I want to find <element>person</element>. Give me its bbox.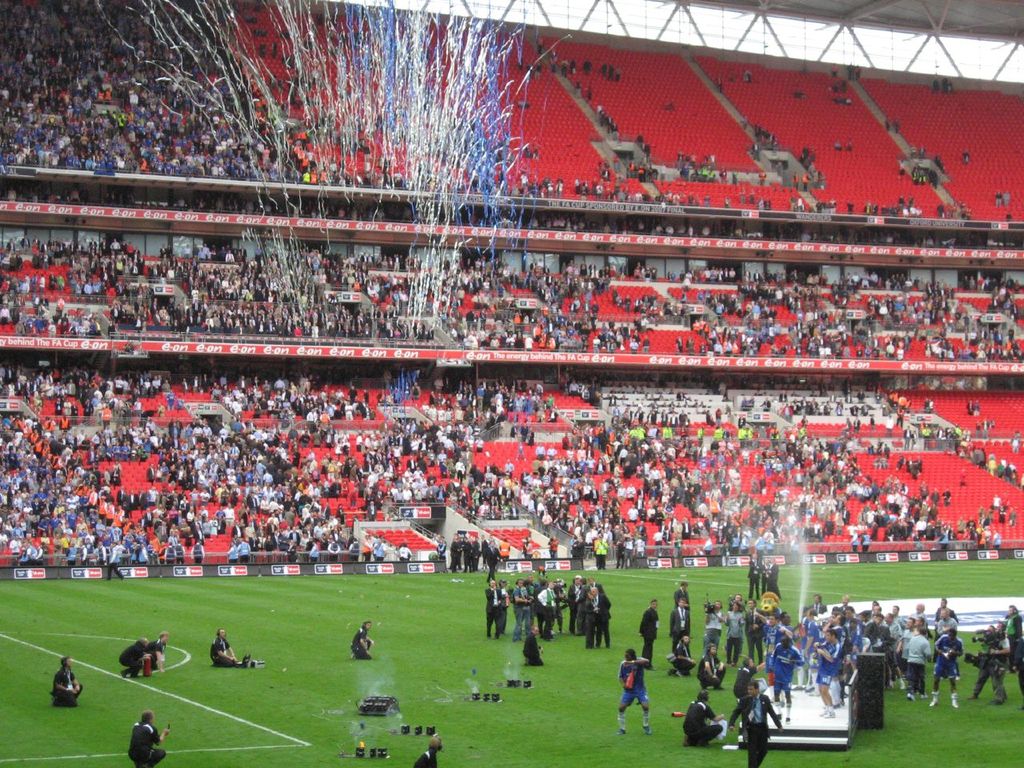
<bbox>722, 681, 786, 767</bbox>.
